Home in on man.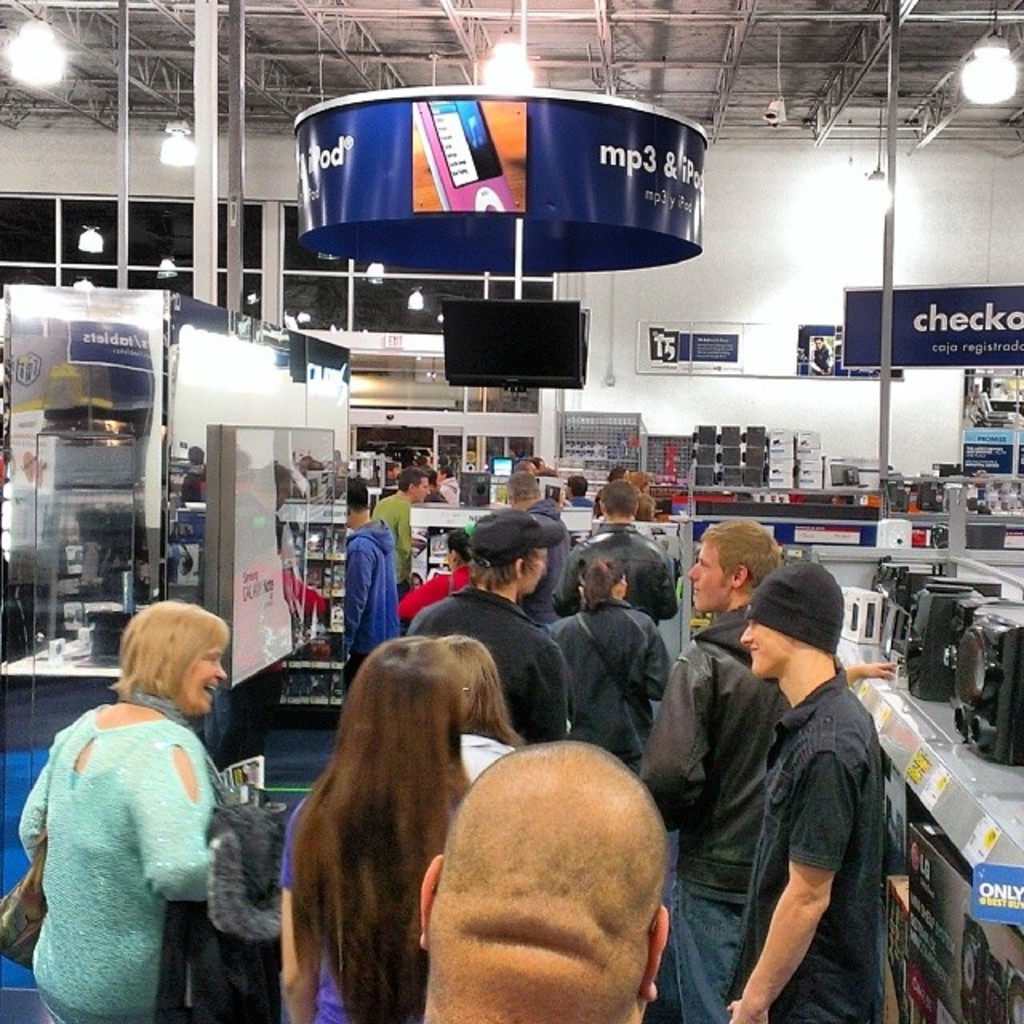
Homed in at <box>414,736,669,1022</box>.
